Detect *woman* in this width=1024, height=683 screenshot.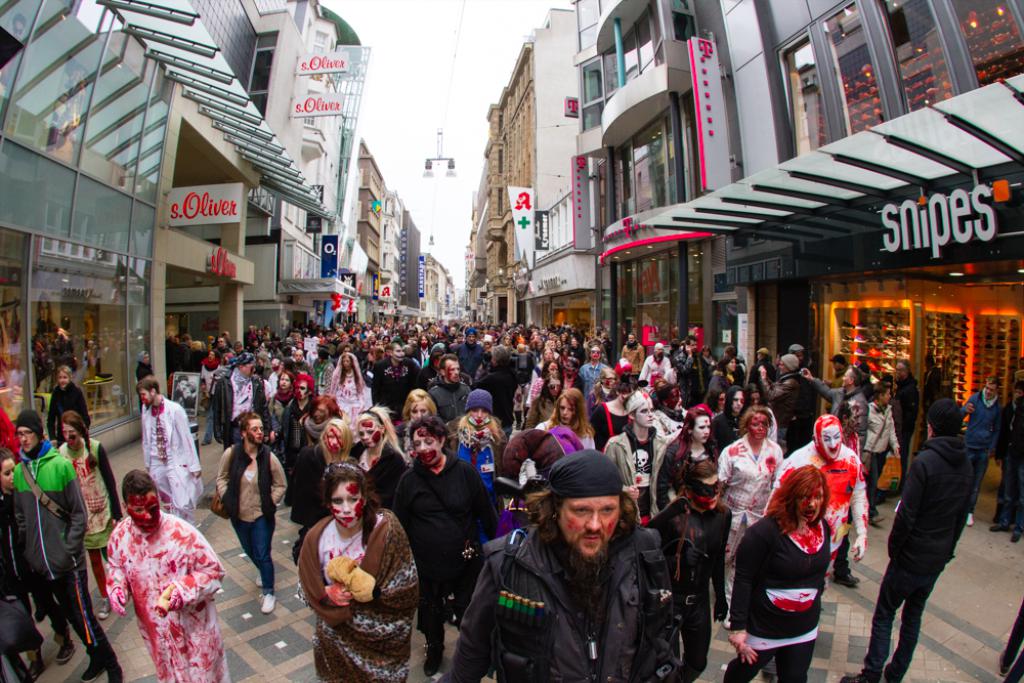
Detection: <box>712,382,745,453</box>.
